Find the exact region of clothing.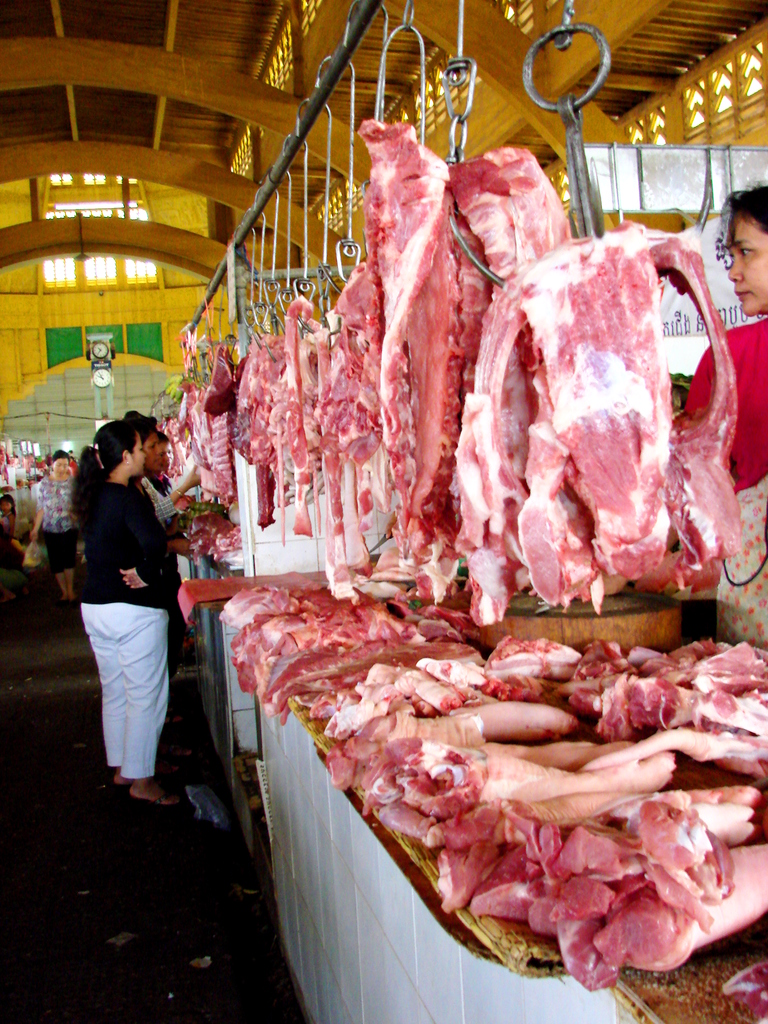
Exact region: 36 461 79 577.
